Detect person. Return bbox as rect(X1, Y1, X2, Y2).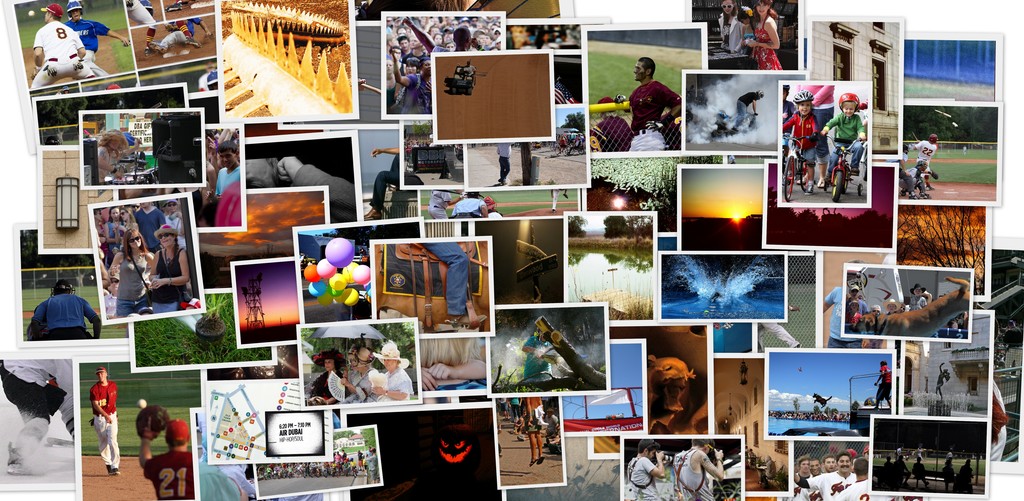
rect(79, 363, 116, 478).
